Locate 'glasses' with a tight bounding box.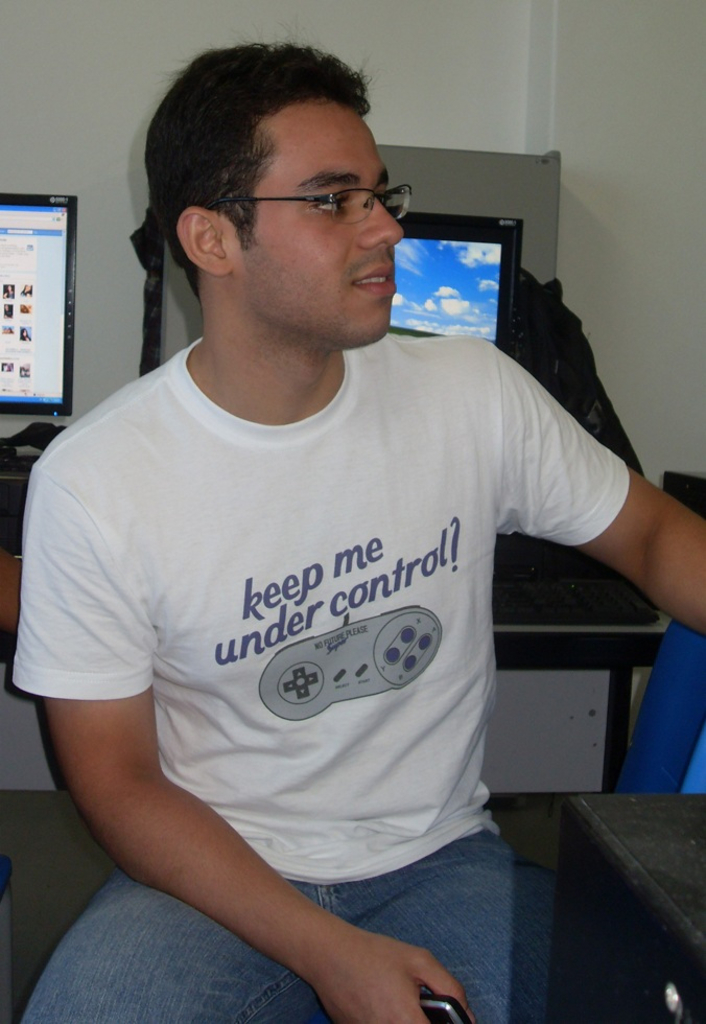
region(208, 157, 411, 229).
